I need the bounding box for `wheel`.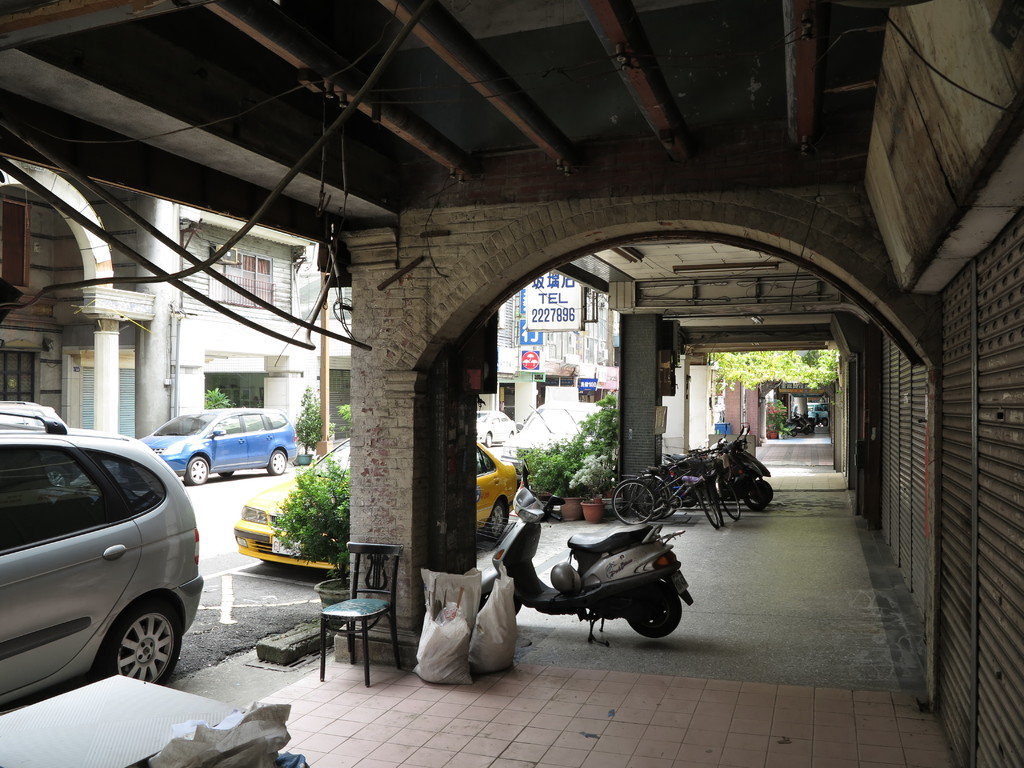
Here it is: 97, 588, 187, 691.
